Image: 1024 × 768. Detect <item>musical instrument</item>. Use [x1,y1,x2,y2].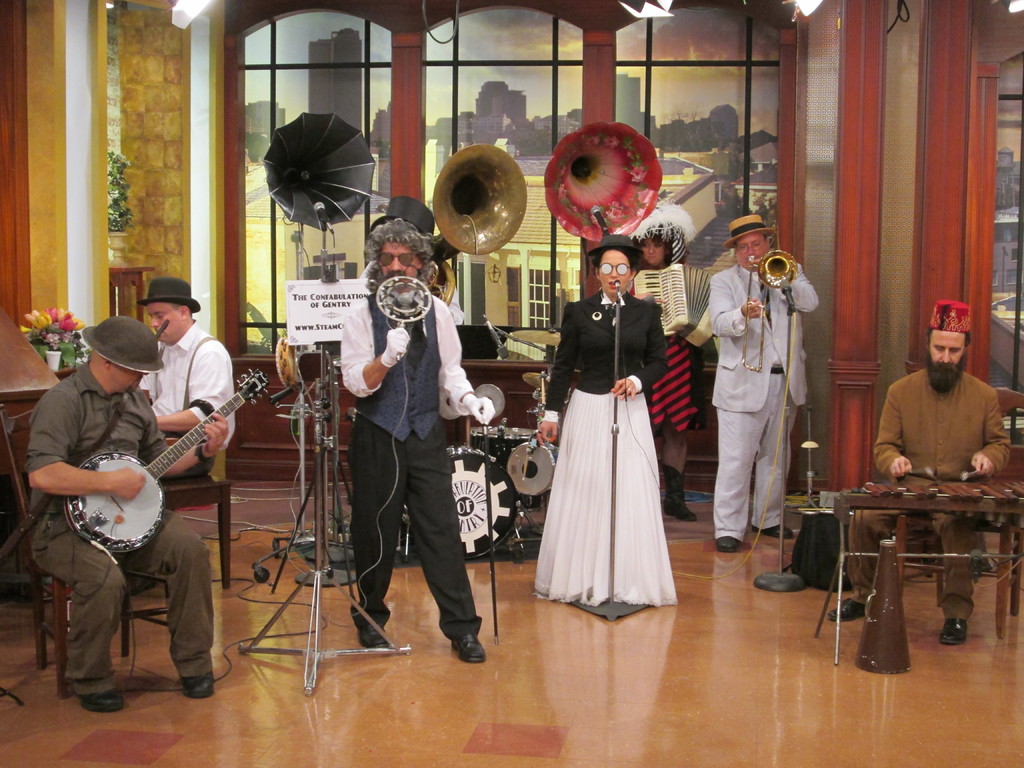
[511,329,562,348].
